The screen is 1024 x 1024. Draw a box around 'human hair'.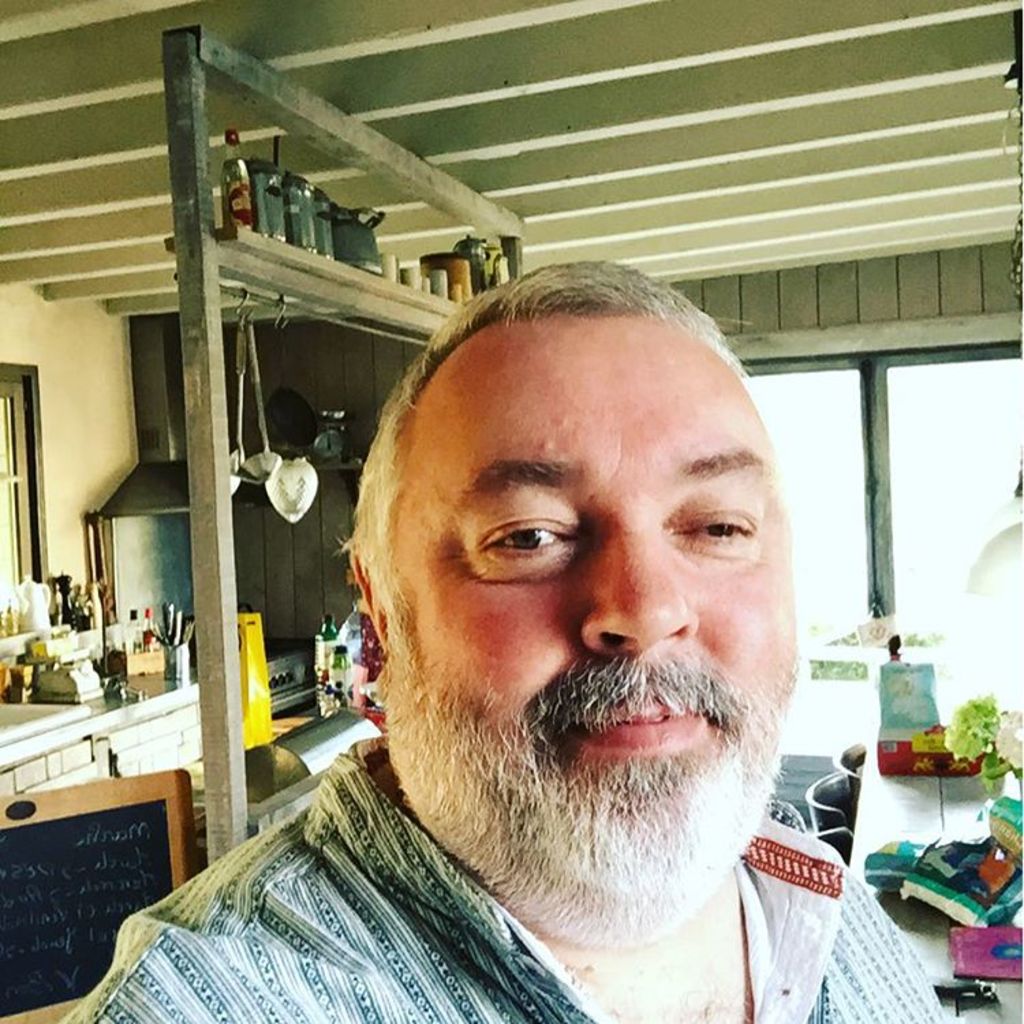
Rect(344, 258, 760, 587).
